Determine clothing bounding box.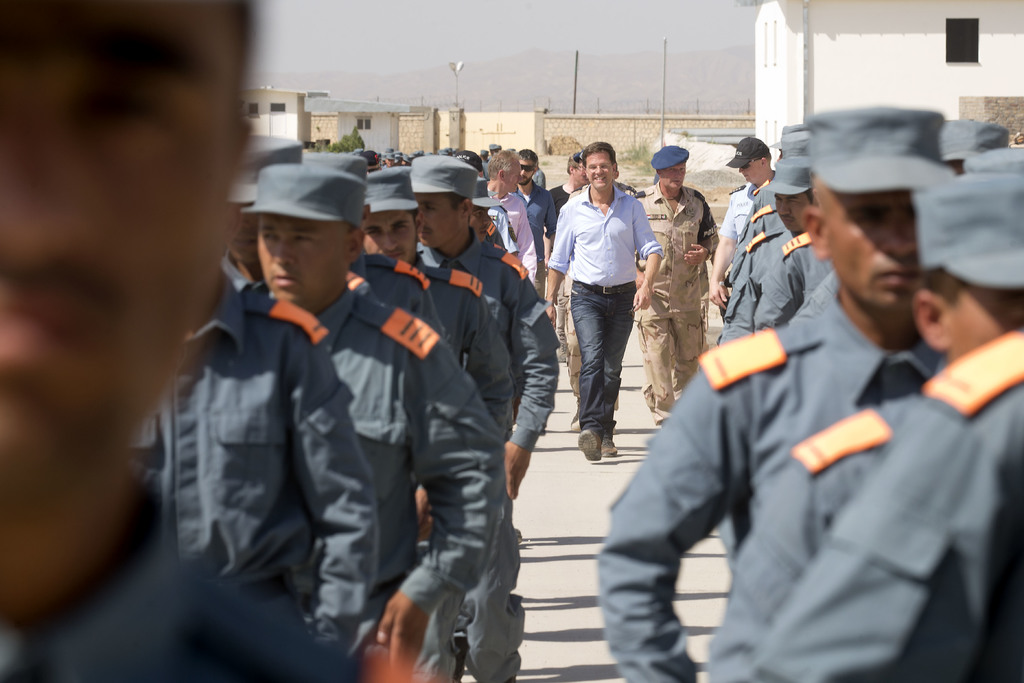
Determined: 703 168 1023 682.
